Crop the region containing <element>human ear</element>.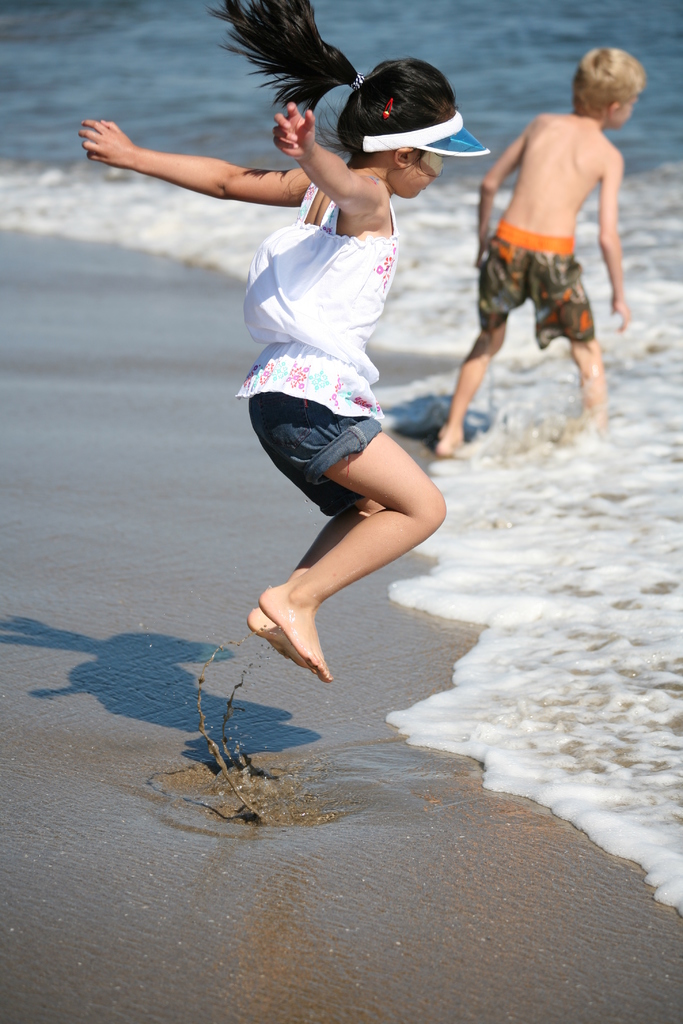
Crop region: bbox=[609, 103, 618, 119].
